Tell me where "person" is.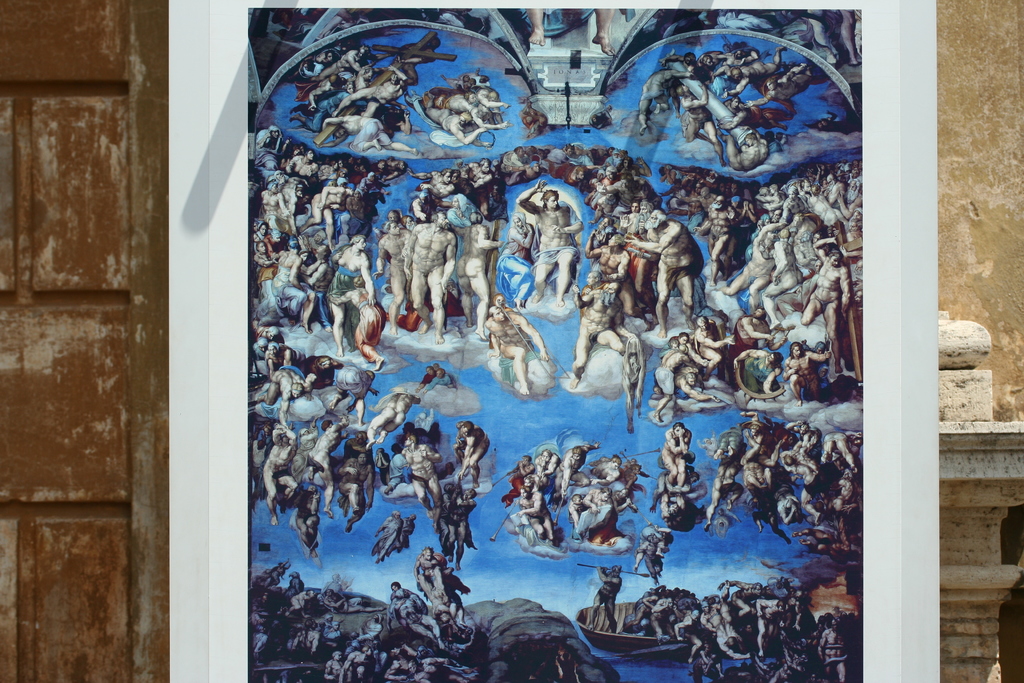
"person" is at 659:333:709:367.
